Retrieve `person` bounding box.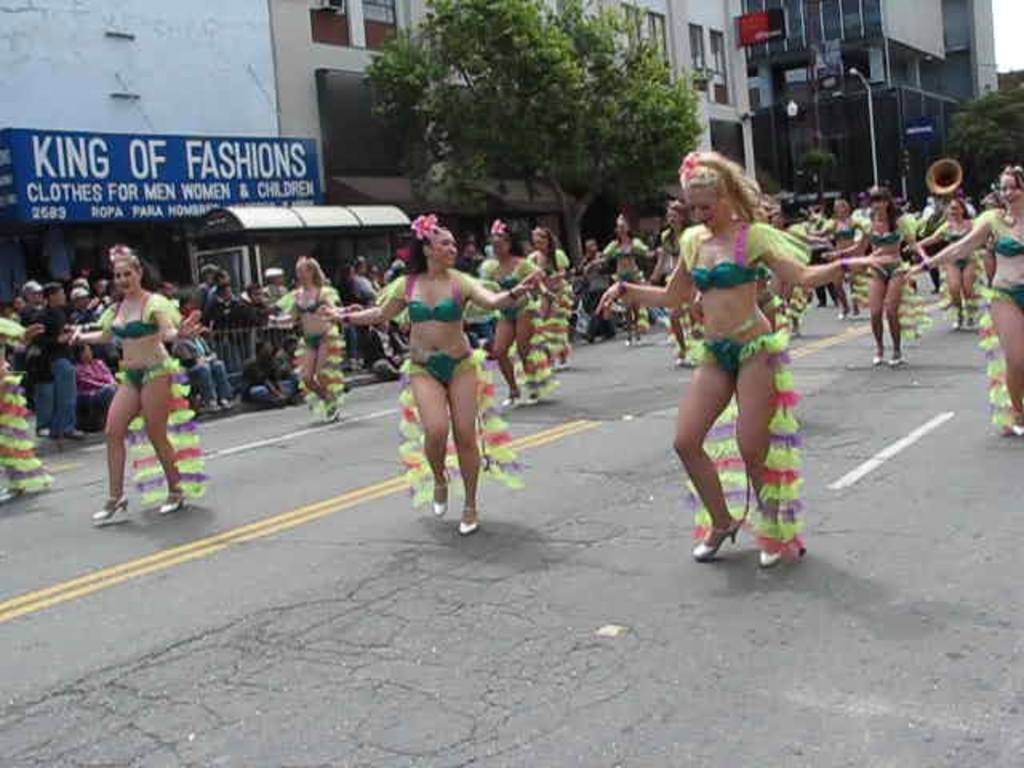
Bounding box: <box>67,245,210,528</box>.
